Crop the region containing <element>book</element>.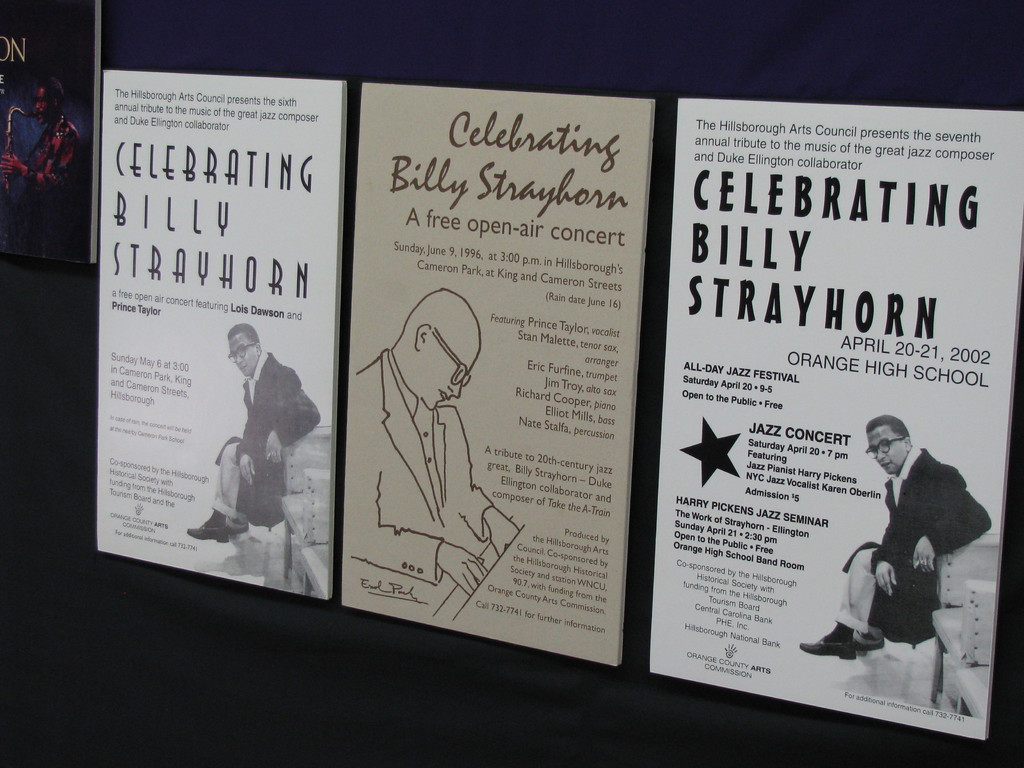
Crop region: box(646, 97, 1023, 742).
